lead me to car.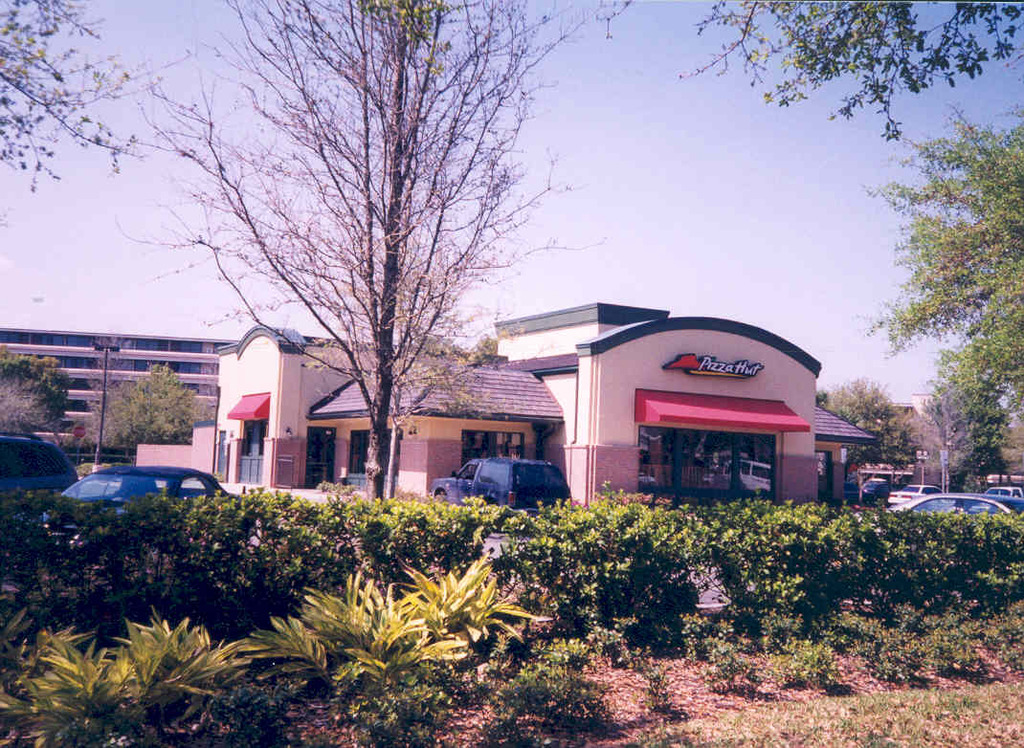
Lead to [x1=45, y1=464, x2=240, y2=539].
